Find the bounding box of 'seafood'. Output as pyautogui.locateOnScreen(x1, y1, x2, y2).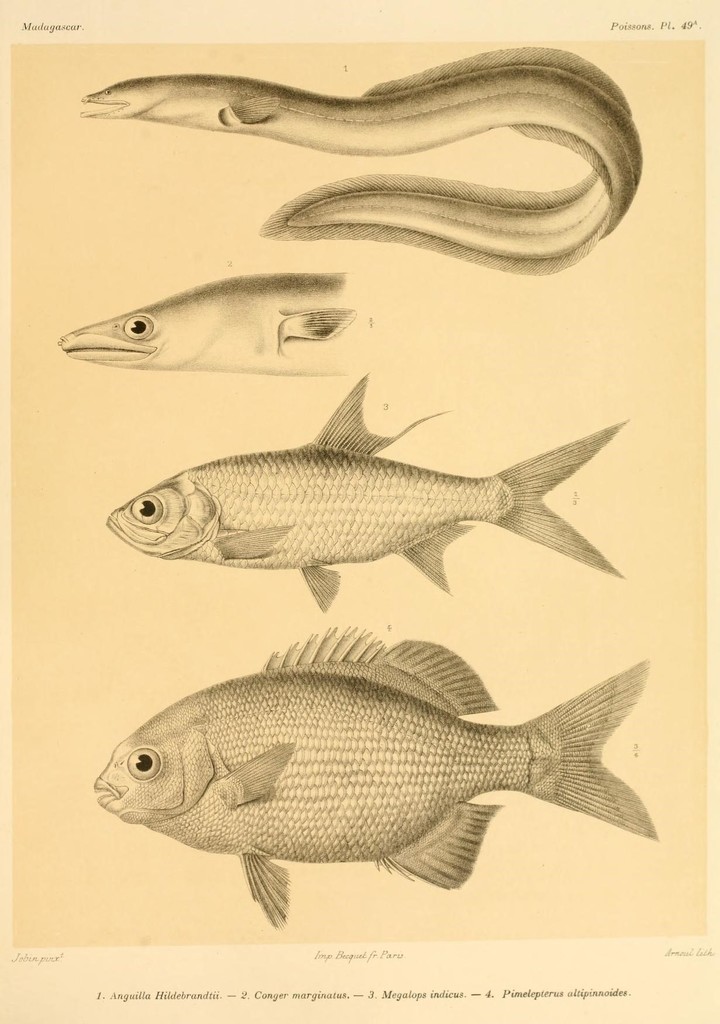
pyautogui.locateOnScreen(55, 269, 353, 376).
